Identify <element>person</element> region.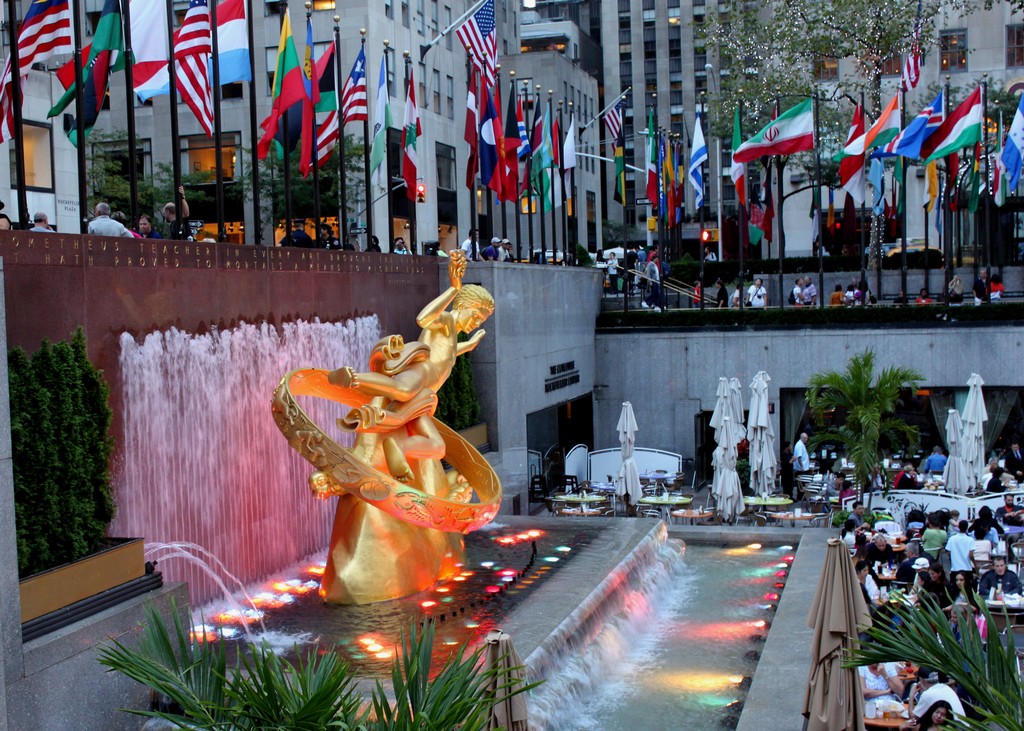
Region: bbox(397, 235, 416, 255).
